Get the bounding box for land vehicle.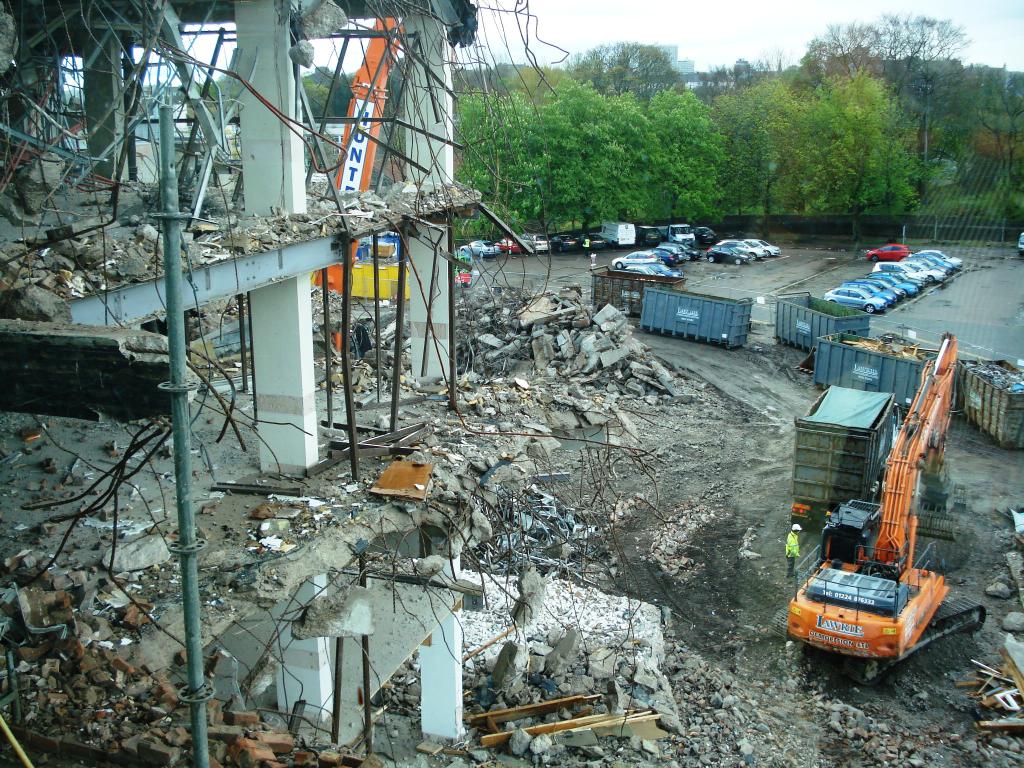
pyautogui.locateOnScreen(643, 262, 686, 279).
